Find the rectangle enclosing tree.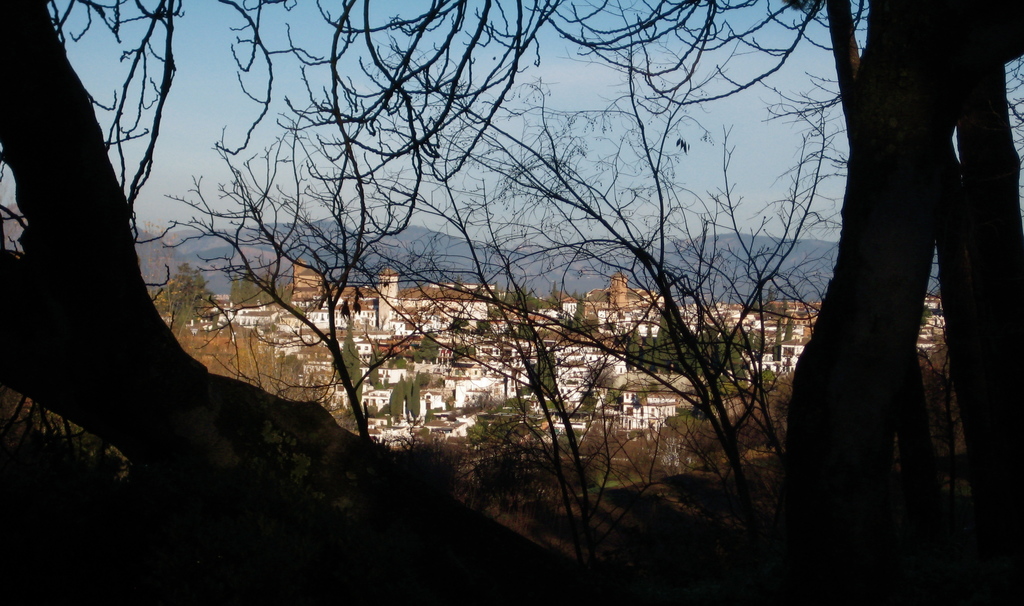
{"left": 503, "top": 290, "right": 541, "bottom": 306}.
